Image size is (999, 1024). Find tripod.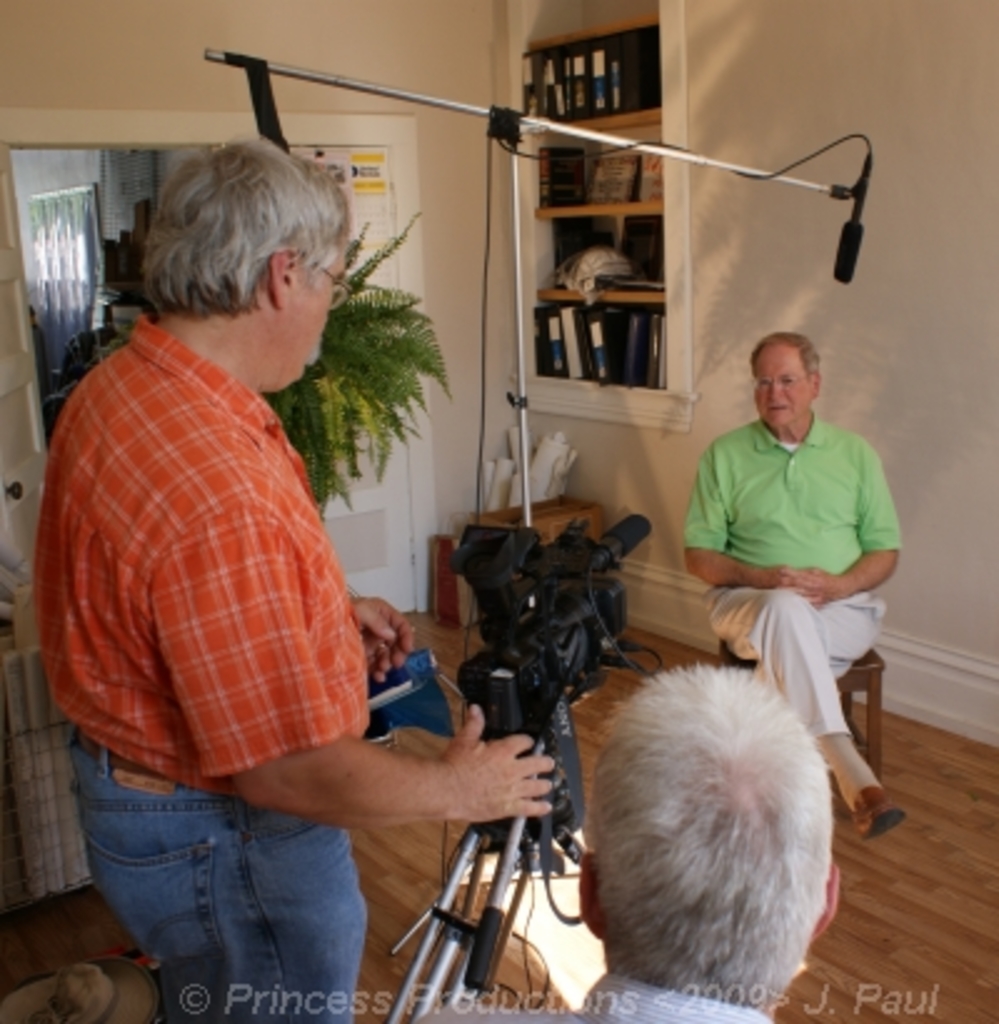
{"x1": 387, "y1": 702, "x2": 604, "y2": 1023}.
